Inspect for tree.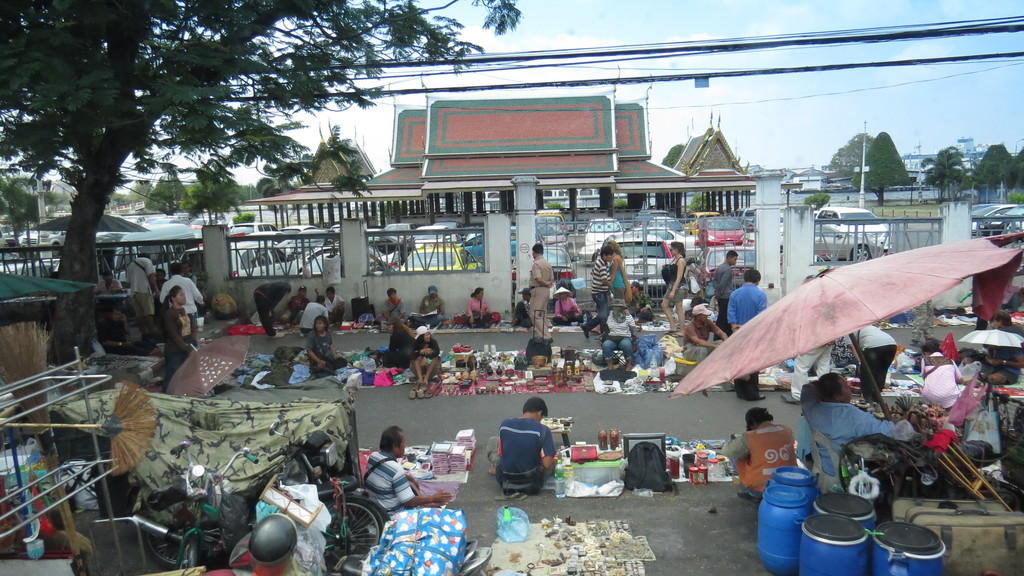
Inspection: left=826, top=127, right=873, bottom=182.
